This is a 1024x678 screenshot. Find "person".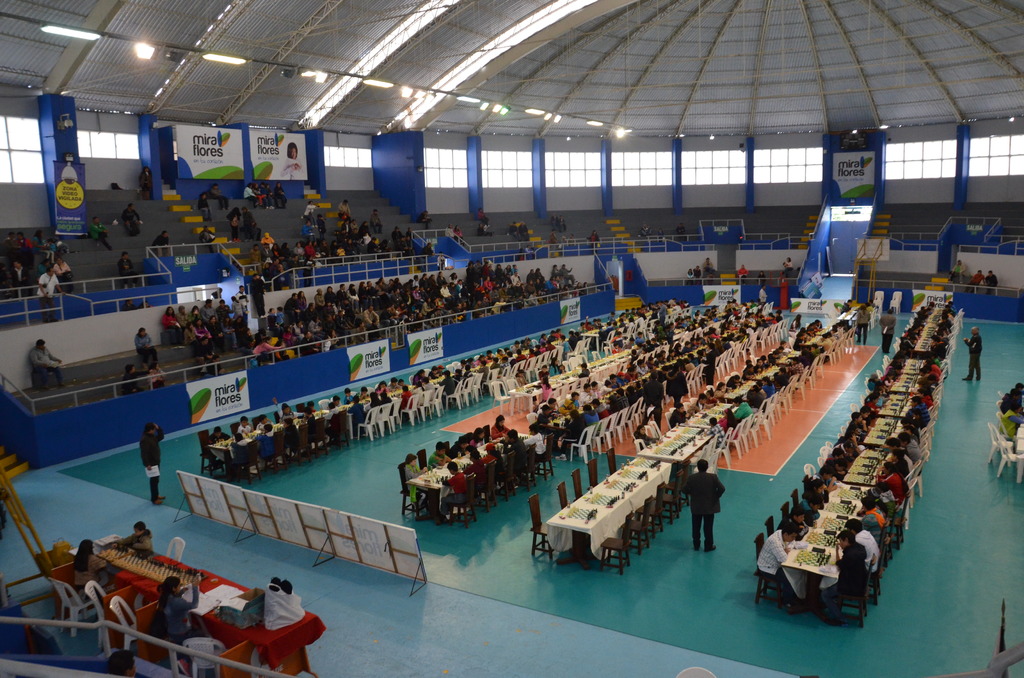
Bounding box: [446, 224, 452, 236].
